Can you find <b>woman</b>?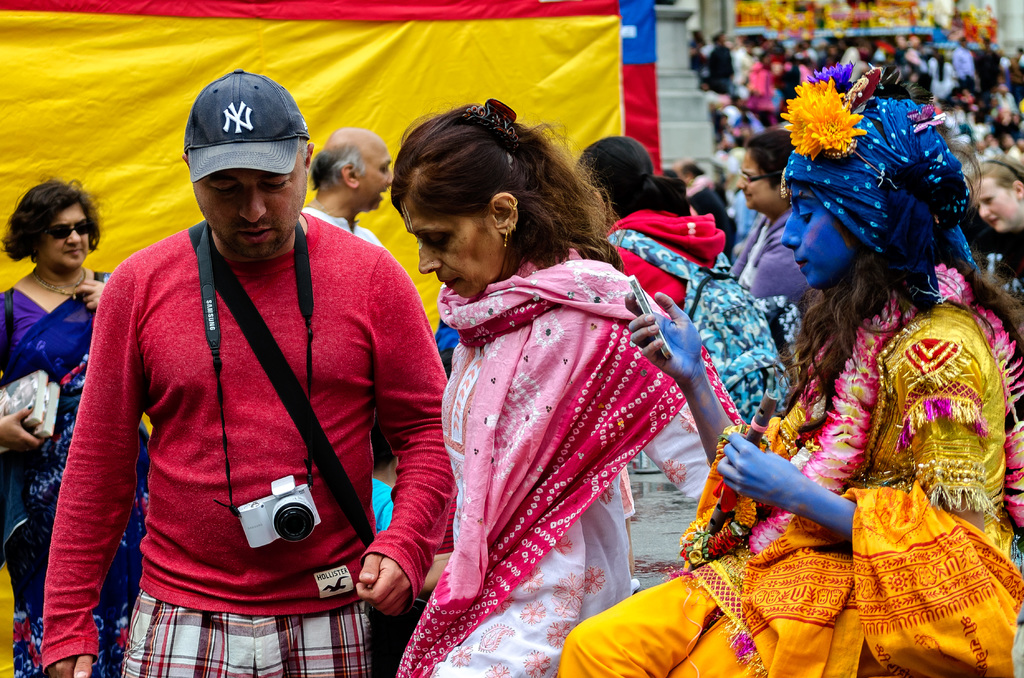
Yes, bounding box: <region>964, 154, 1023, 239</region>.
